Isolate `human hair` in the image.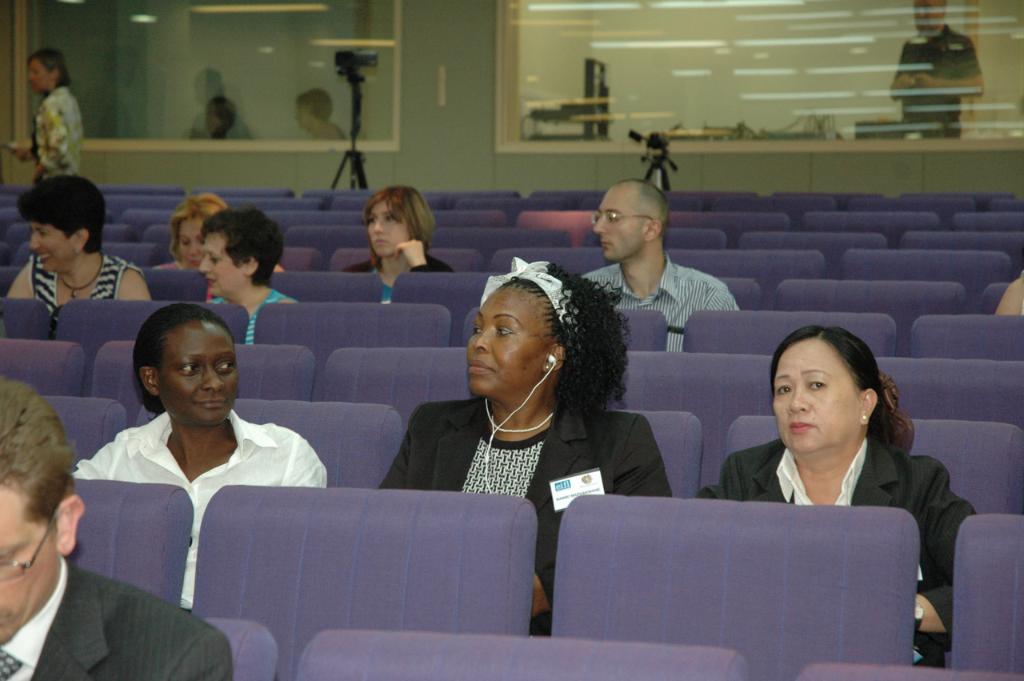
Isolated region: crop(362, 184, 437, 271).
